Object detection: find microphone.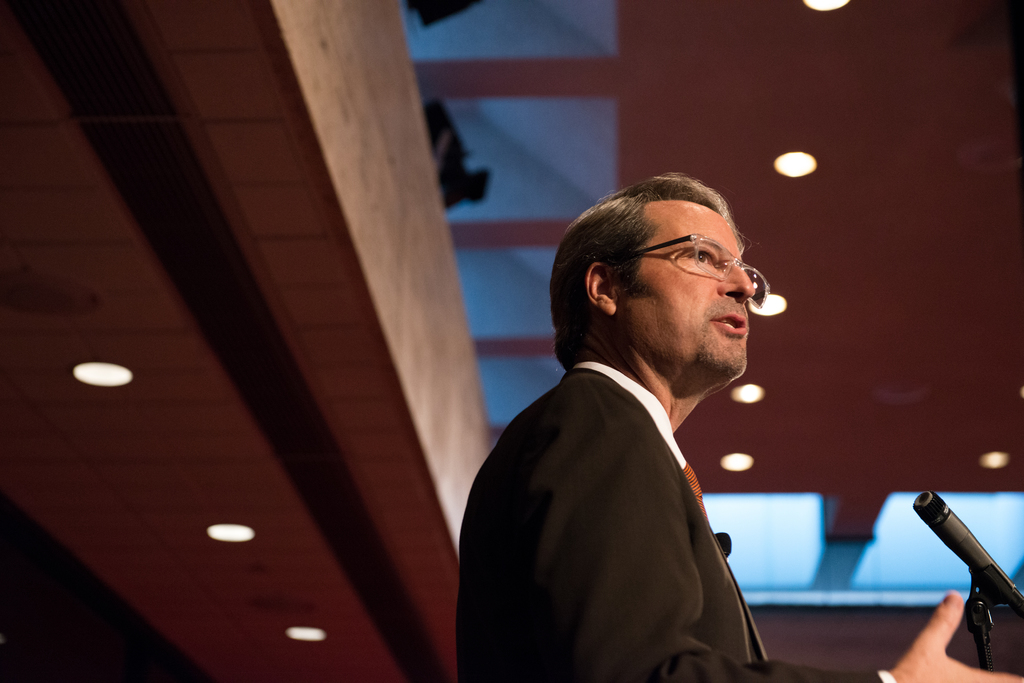
900,498,1023,662.
